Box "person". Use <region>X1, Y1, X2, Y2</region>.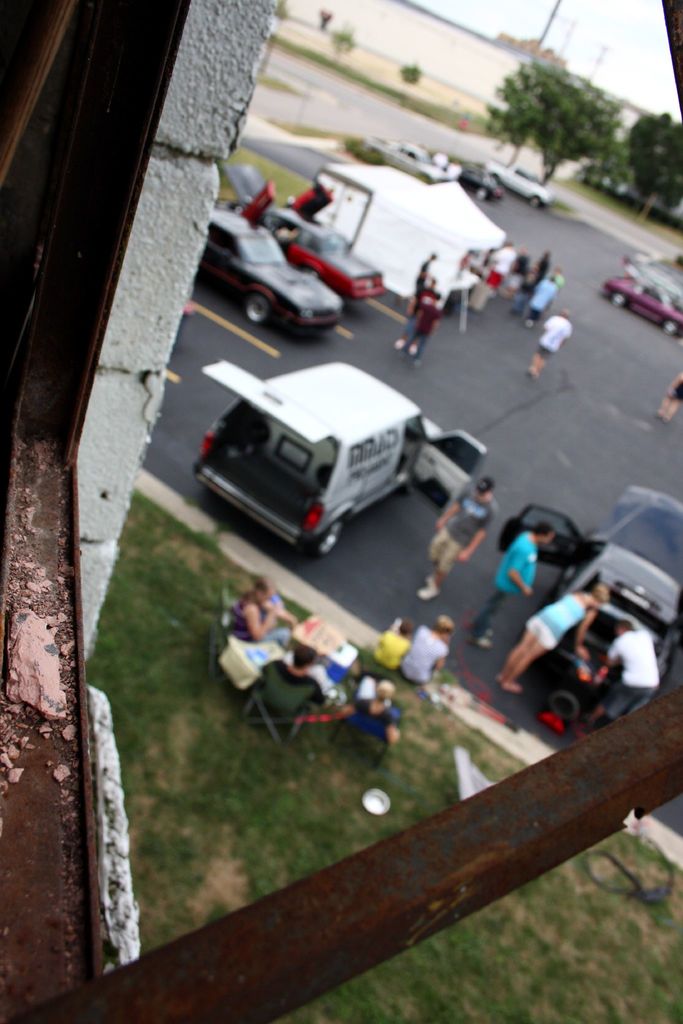
<region>521, 250, 552, 298</region>.
